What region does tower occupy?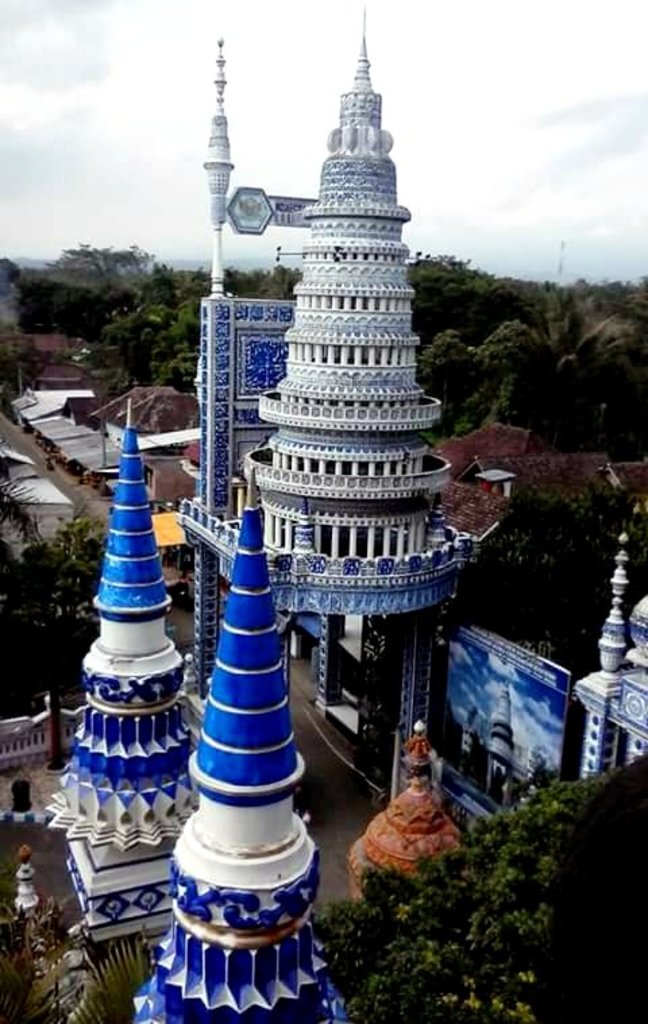
<bbox>182, 0, 477, 787</bbox>.
